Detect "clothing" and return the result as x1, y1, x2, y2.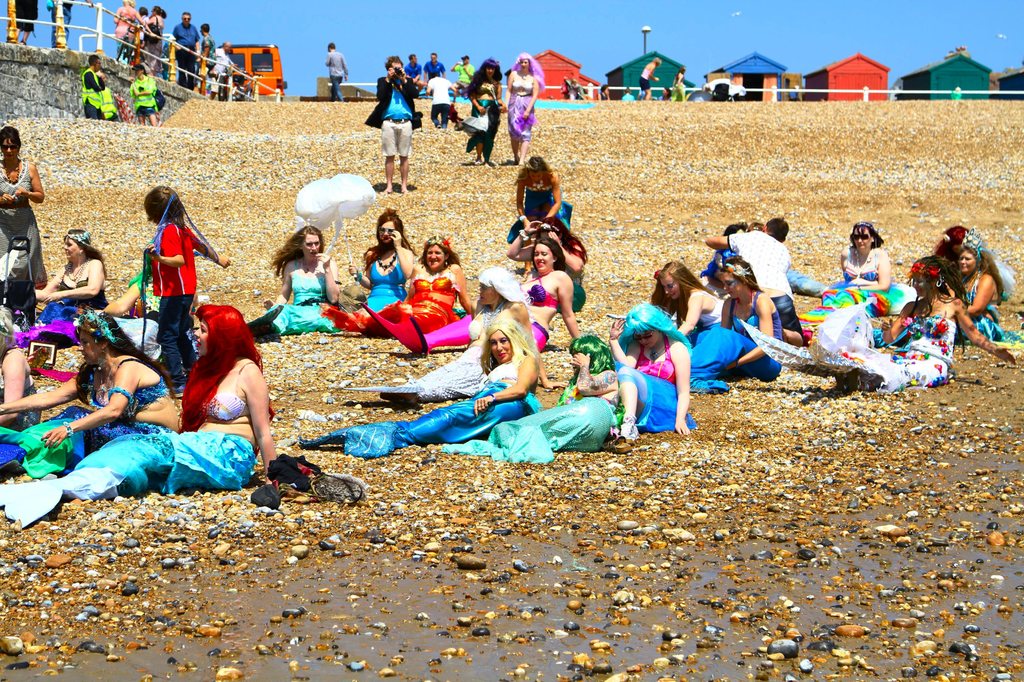
172, 19, 200, 90.
